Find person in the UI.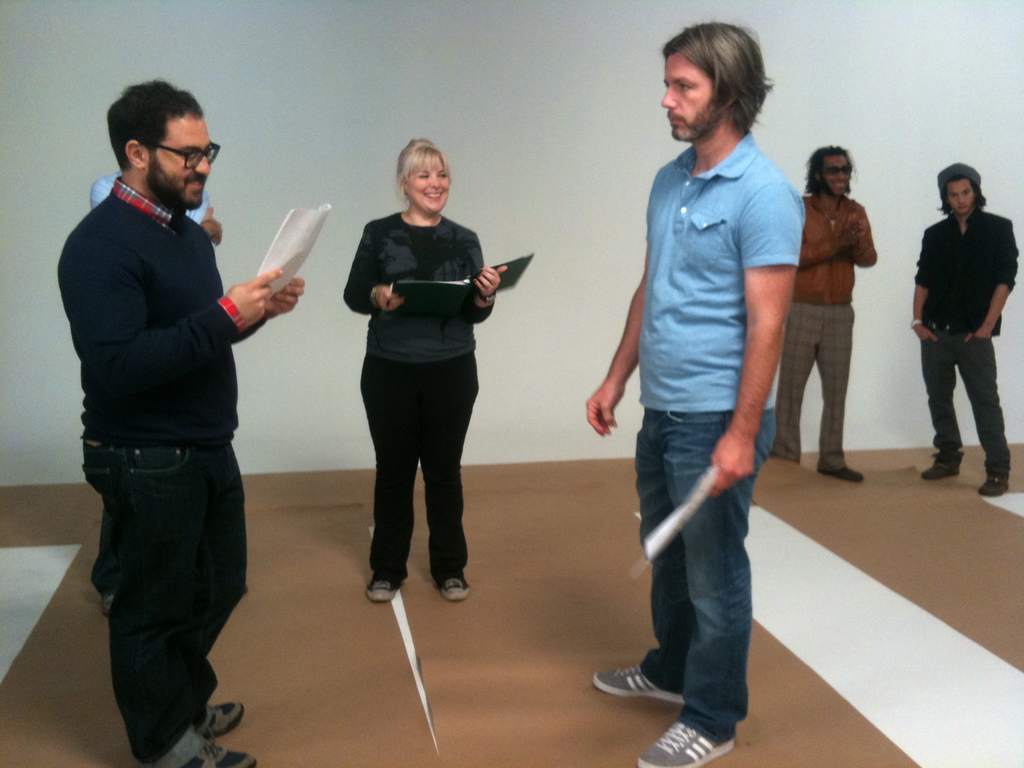
UI element at [x1=88, y1=157, x2=228, y2=612].
